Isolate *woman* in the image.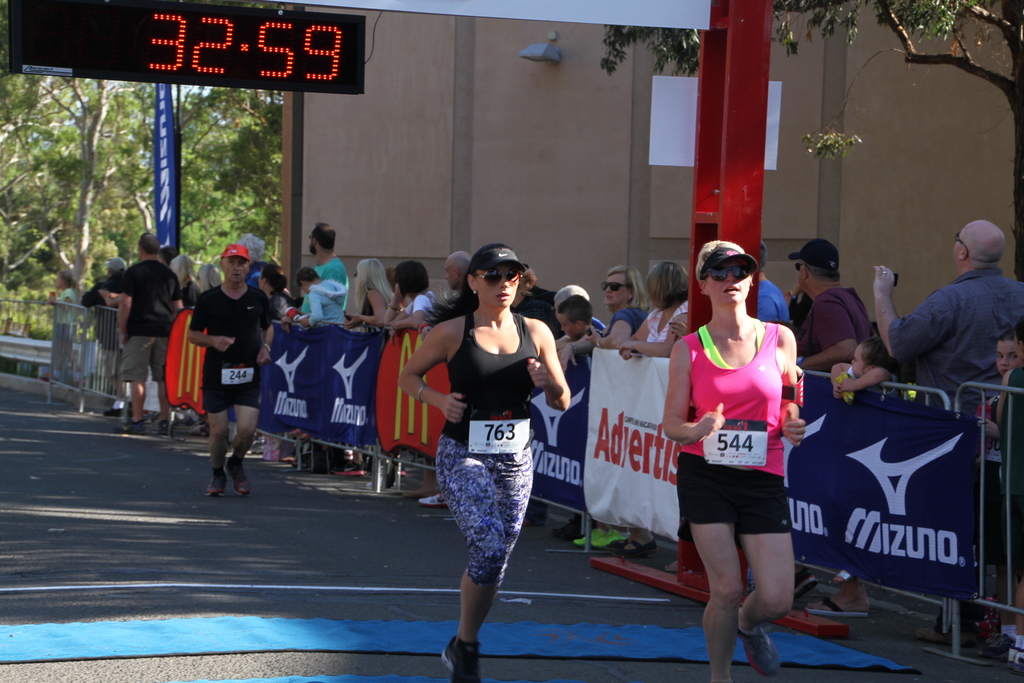
Isolated region: (255,263,299,346).
